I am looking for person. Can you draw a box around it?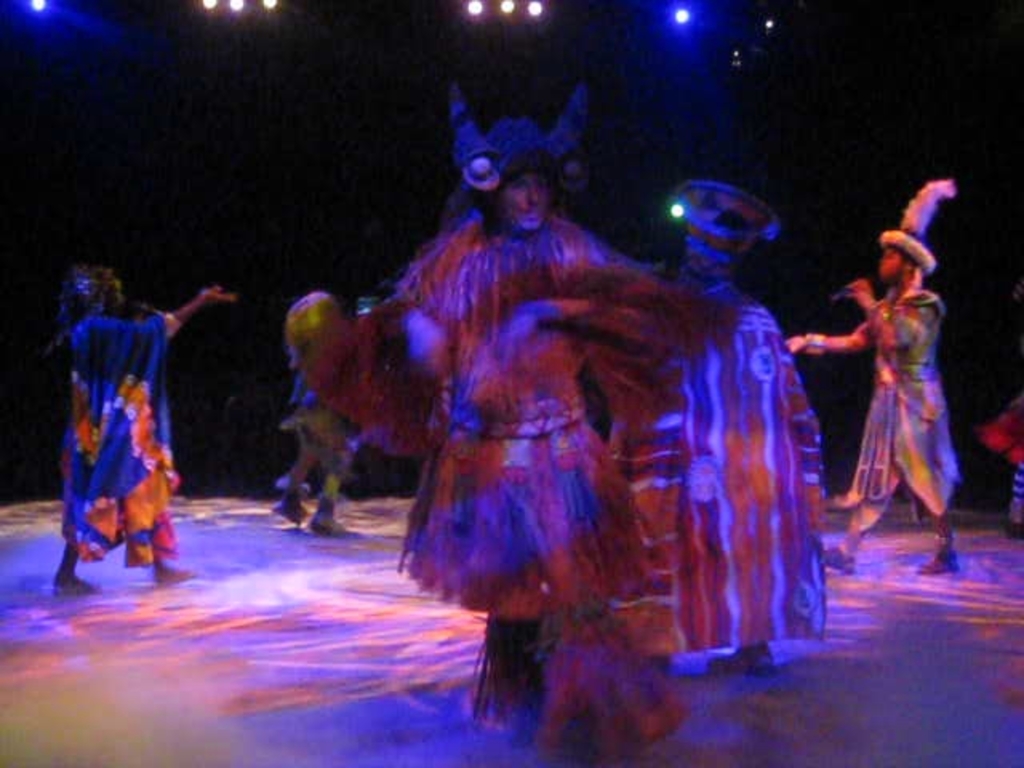
Sure, the bounding box is <bbox>782, 171, 960, 576</bbox>.
